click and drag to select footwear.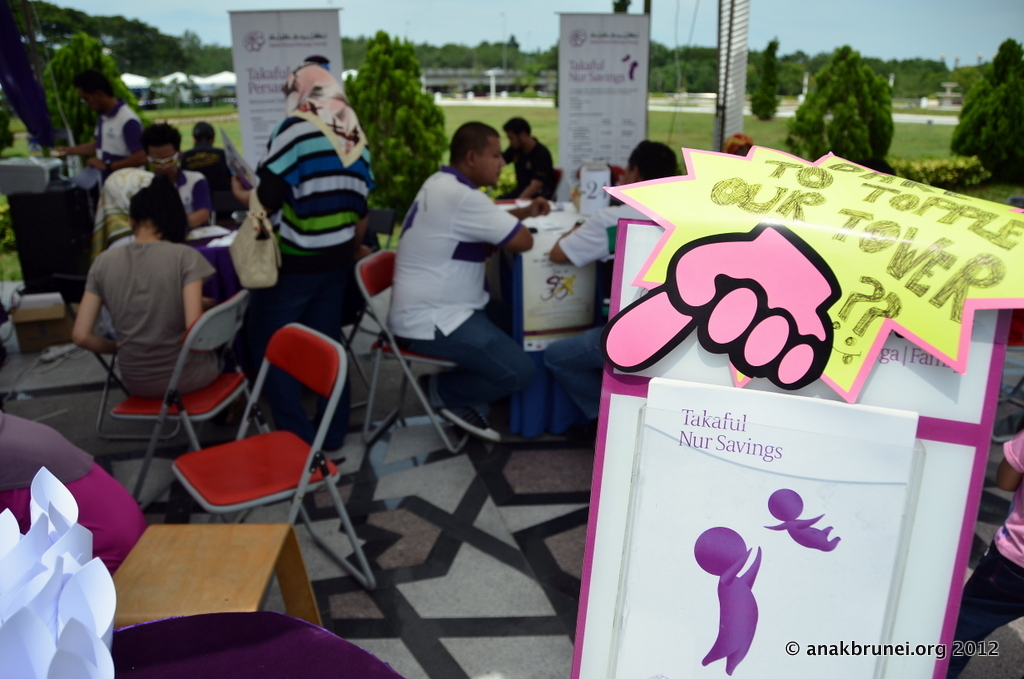
Selection: box(439, 401, 501, 447).
